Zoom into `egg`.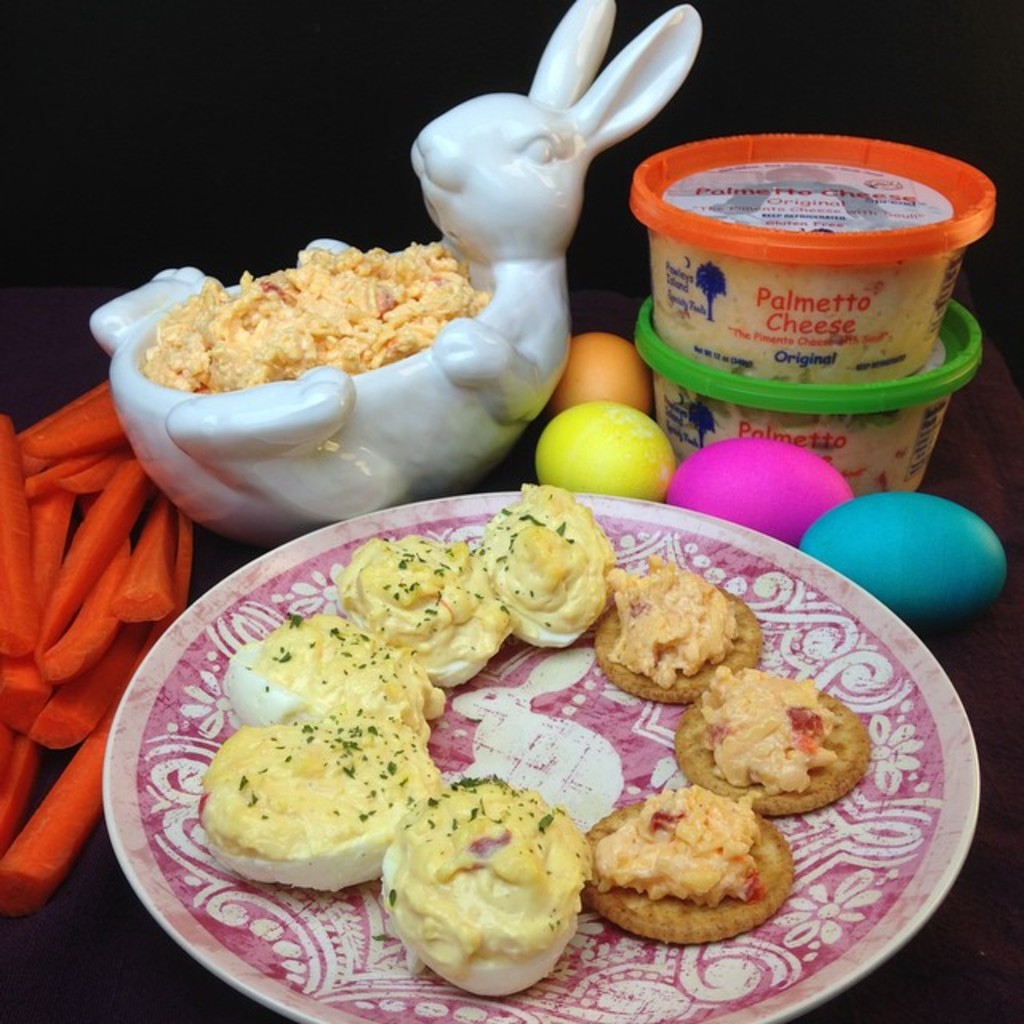
Zoom target: Rect(549, 338, 653, 419).
